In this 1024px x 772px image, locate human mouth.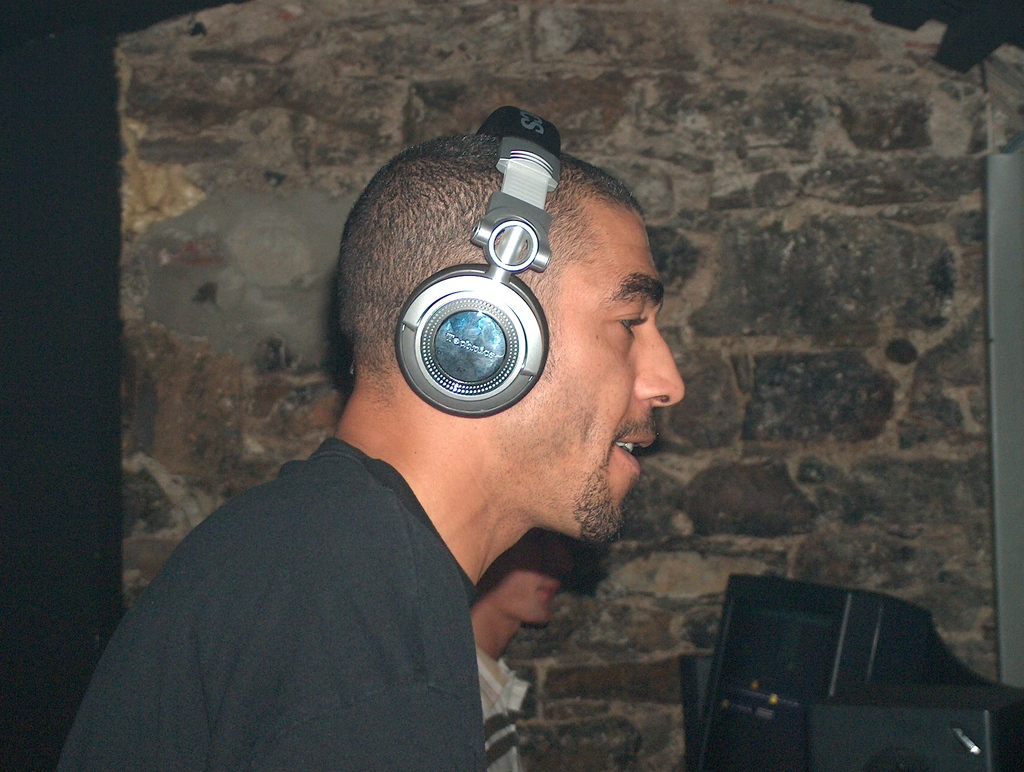
Bounding box: <bbox>618, 437, 653, 473</bbox>.
